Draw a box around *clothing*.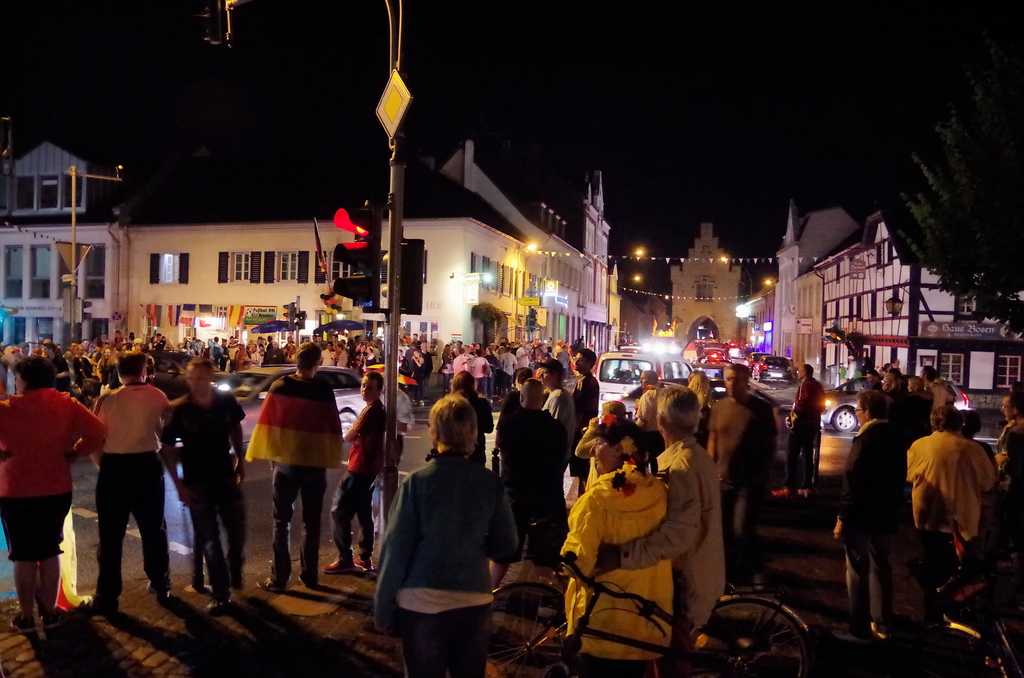
x1=499 y1=409 x2=570 y2=564.
